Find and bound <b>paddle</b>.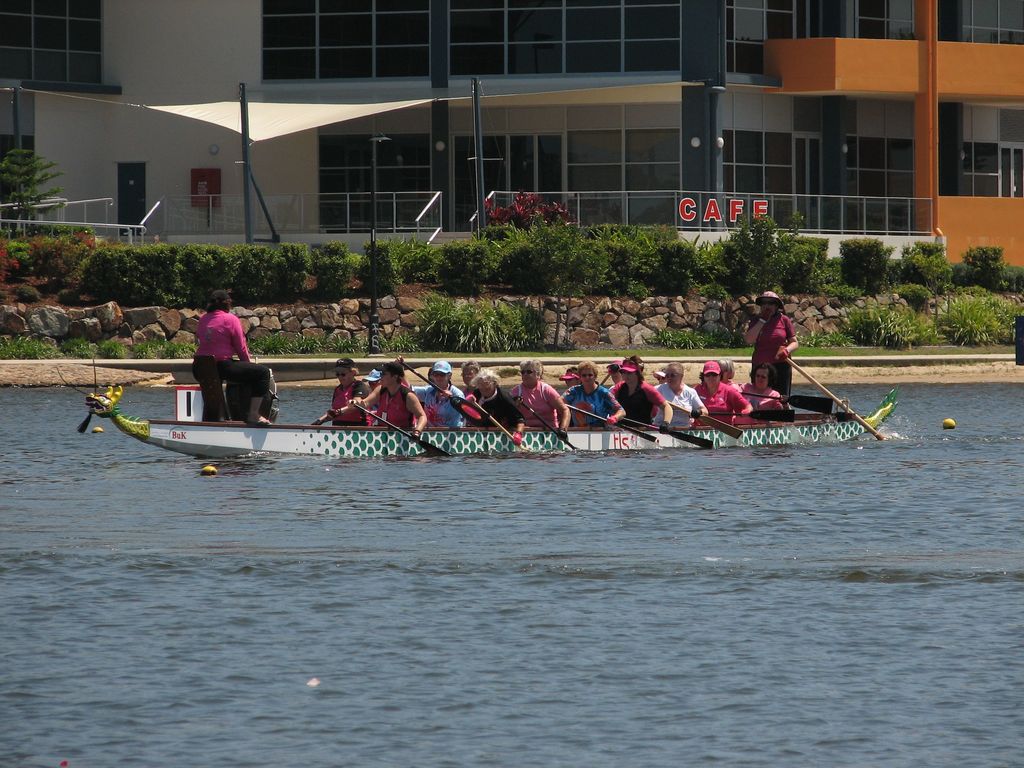
Bound: pyautogui.locateOnScreen(513, 385, 585, 452).
